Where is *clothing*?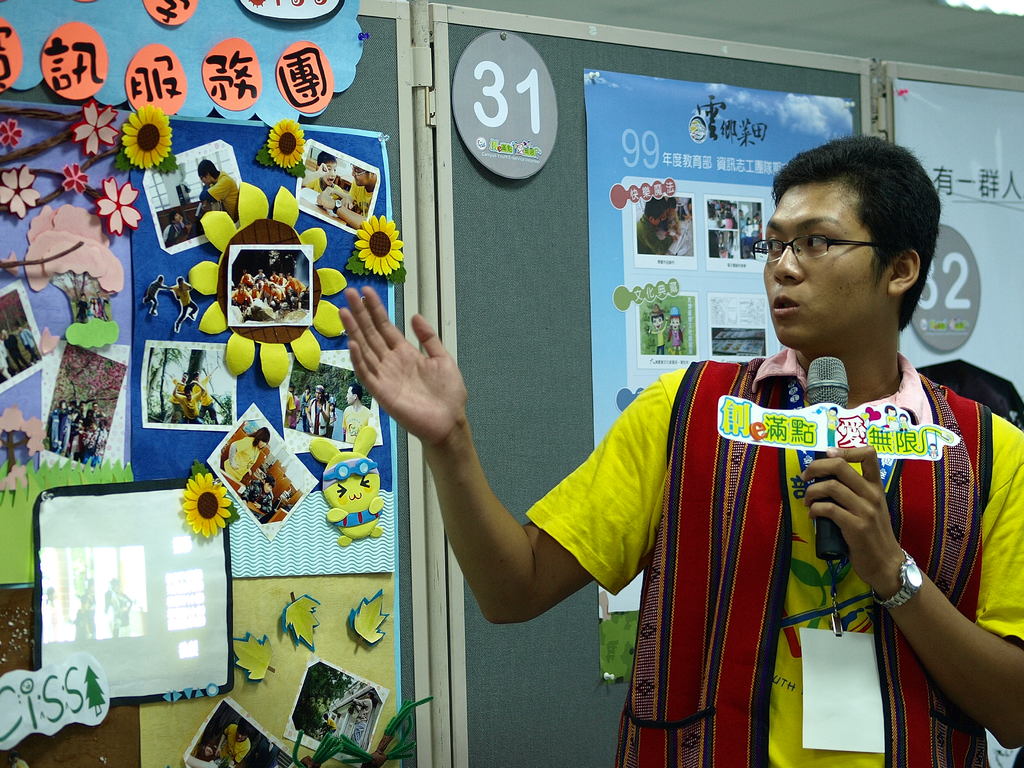
218/735/237/767.
